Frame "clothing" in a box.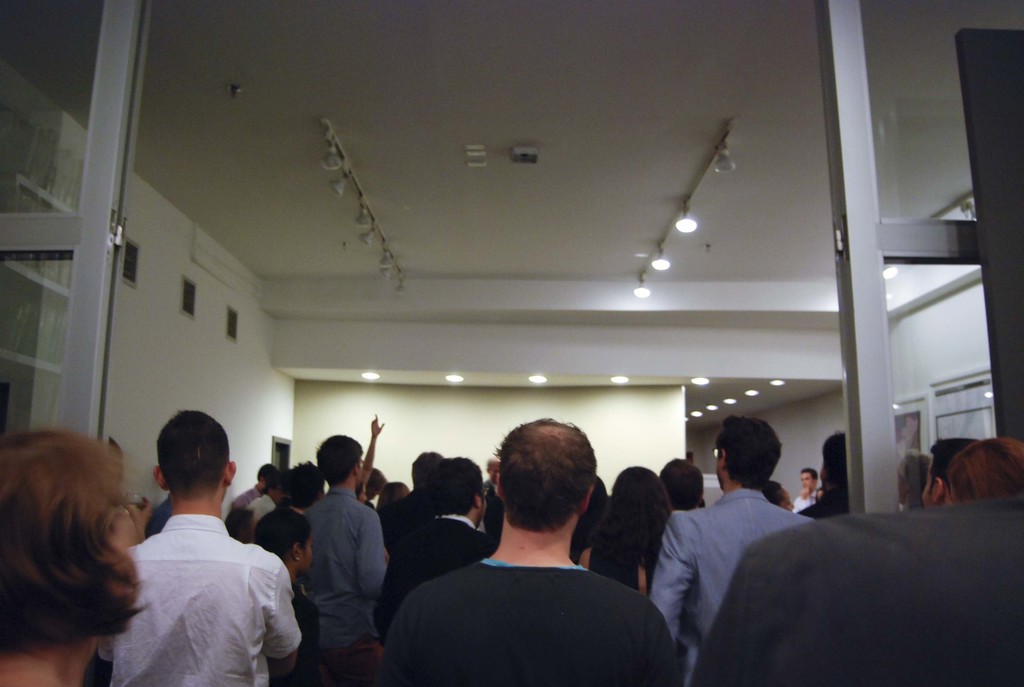
[300,485,397,666].
